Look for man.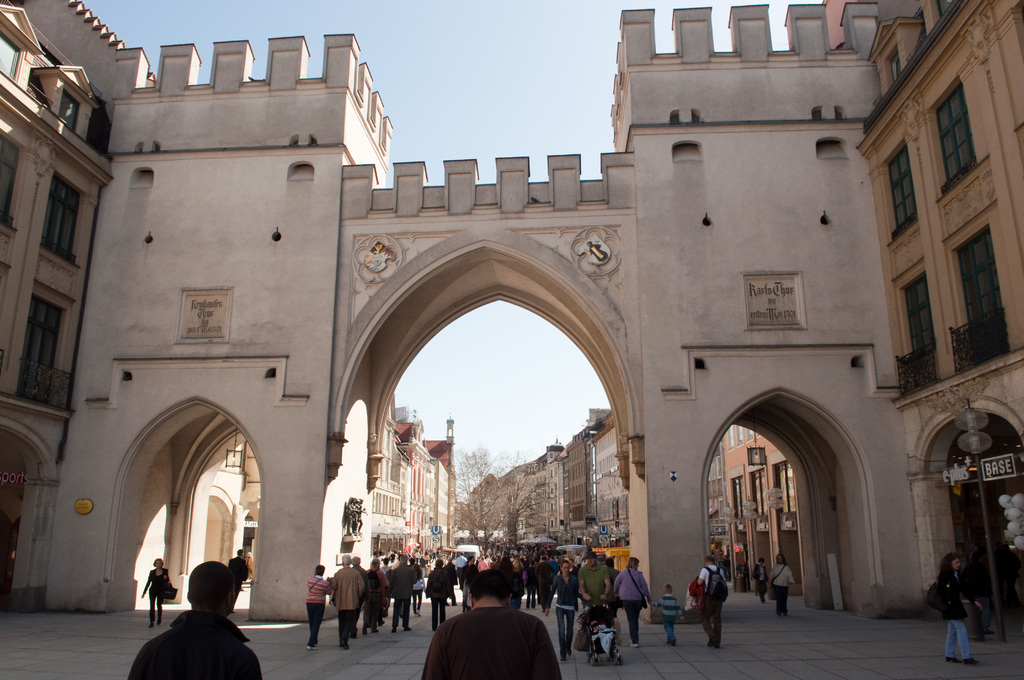
Found: (x1=384, y1=553, x2=418, y2=630).
